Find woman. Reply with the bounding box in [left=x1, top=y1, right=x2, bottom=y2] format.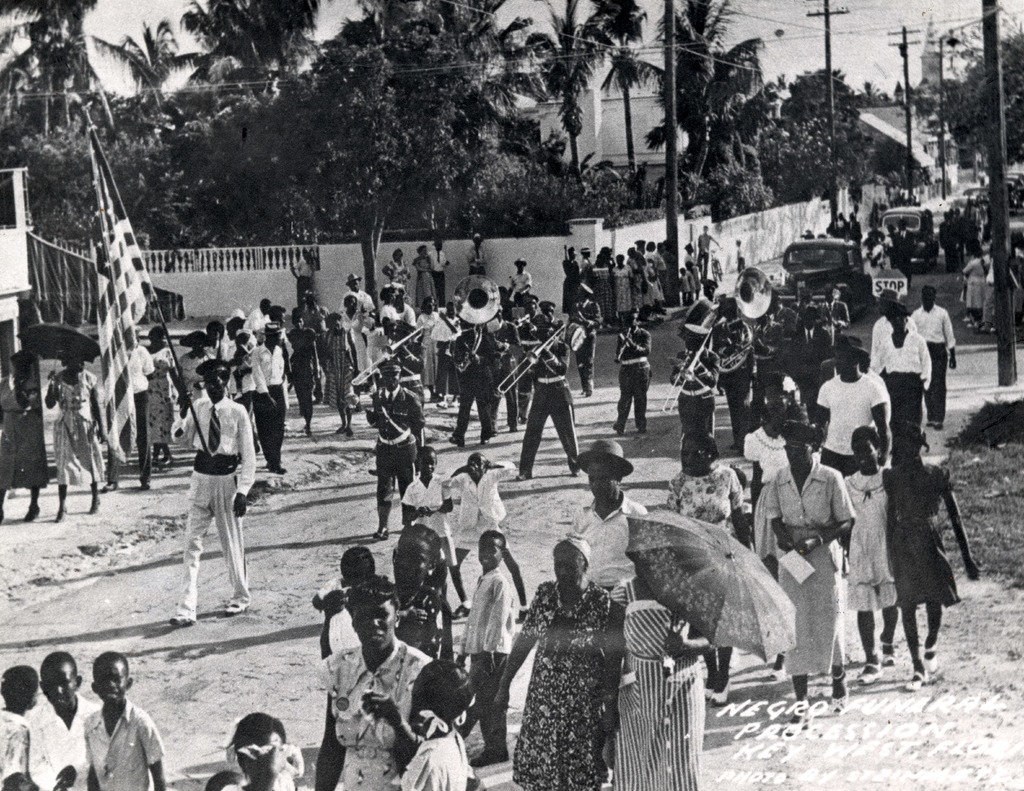
[left=415, top=245, right=436, bottom=315].
